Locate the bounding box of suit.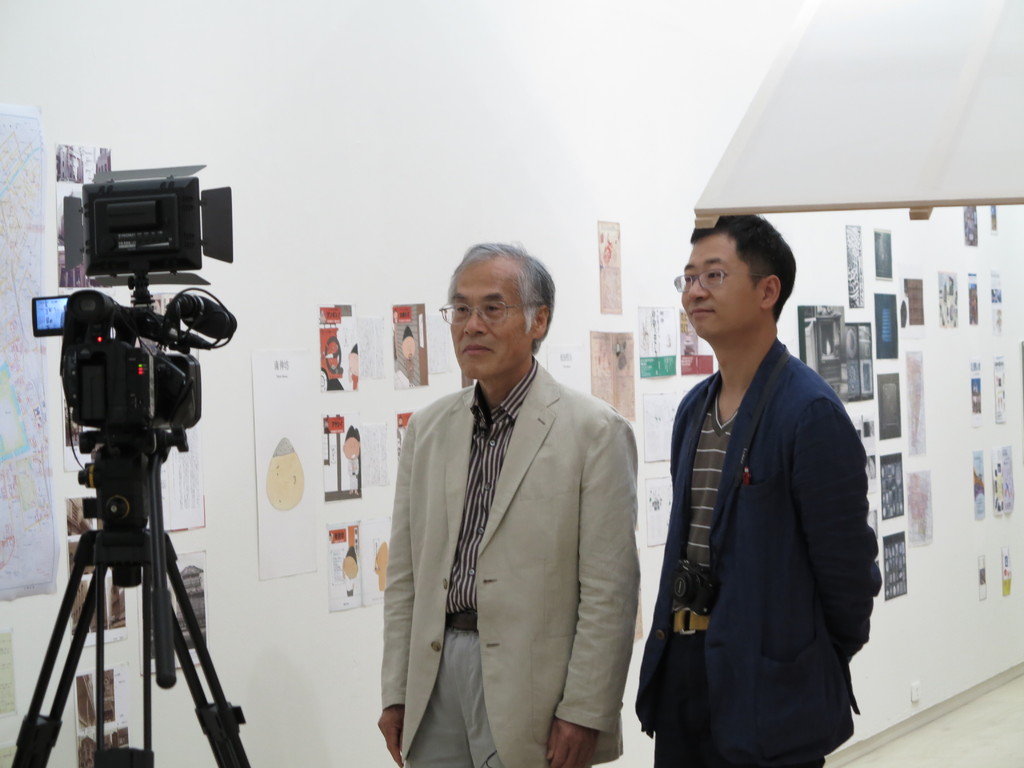
Bounding box: (632,229,887,761).
